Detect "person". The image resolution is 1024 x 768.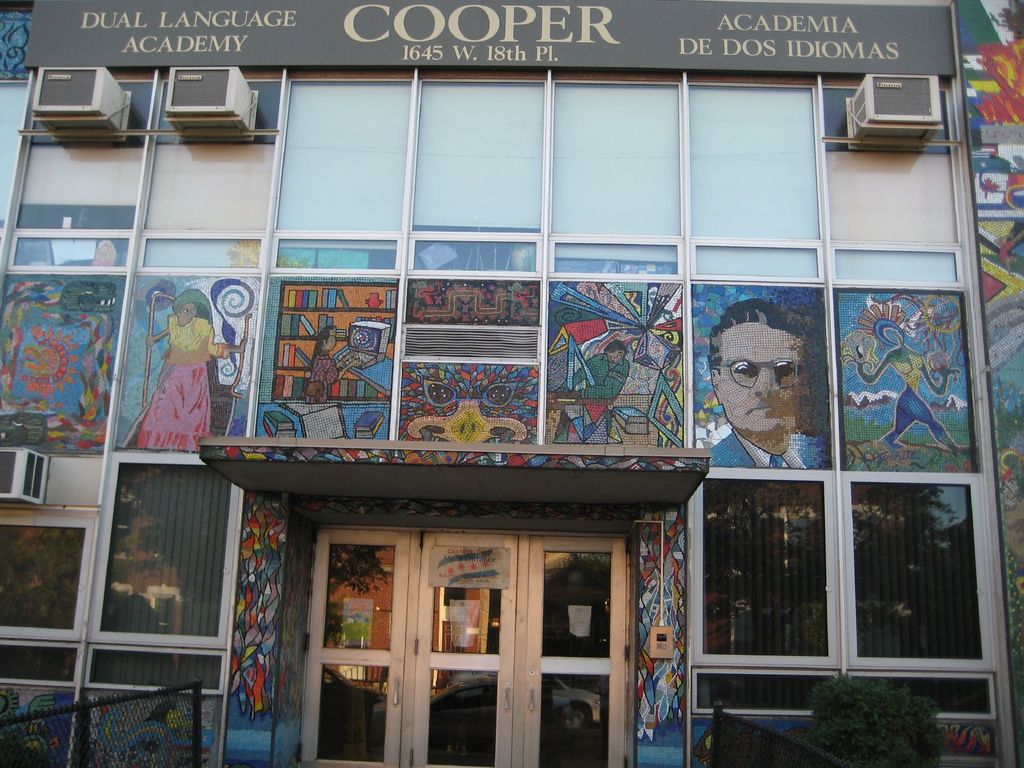
[x1=134, y1=294, x2=221, y2=451].
